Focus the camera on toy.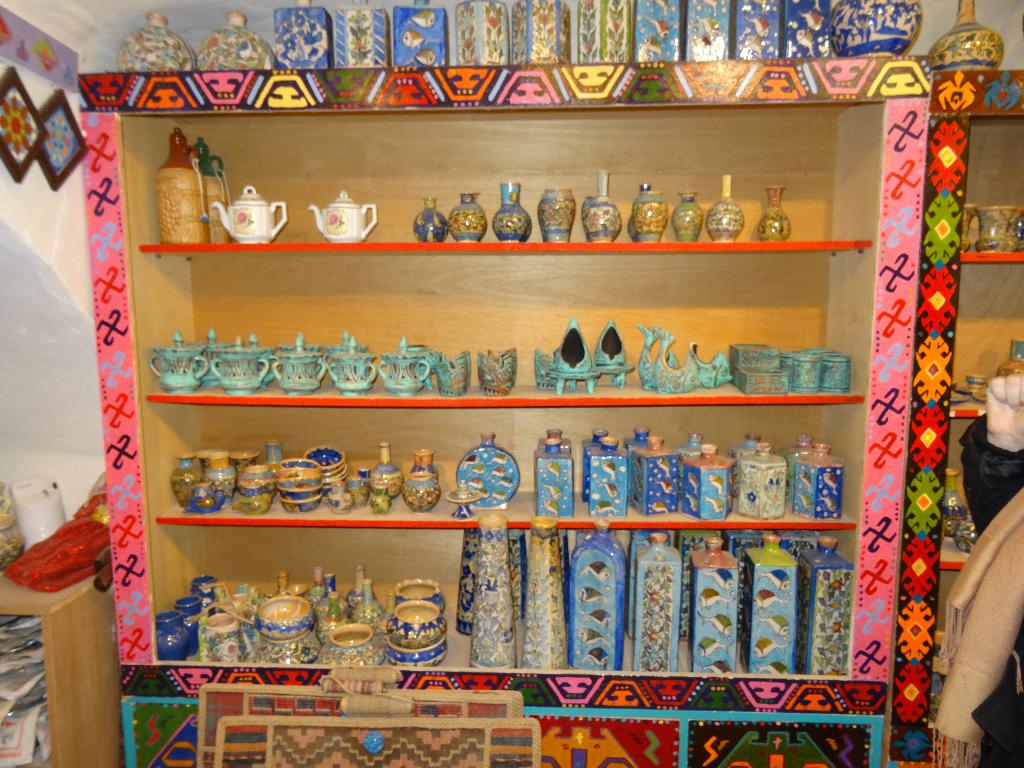
Focus region: [529,440,576,519].
